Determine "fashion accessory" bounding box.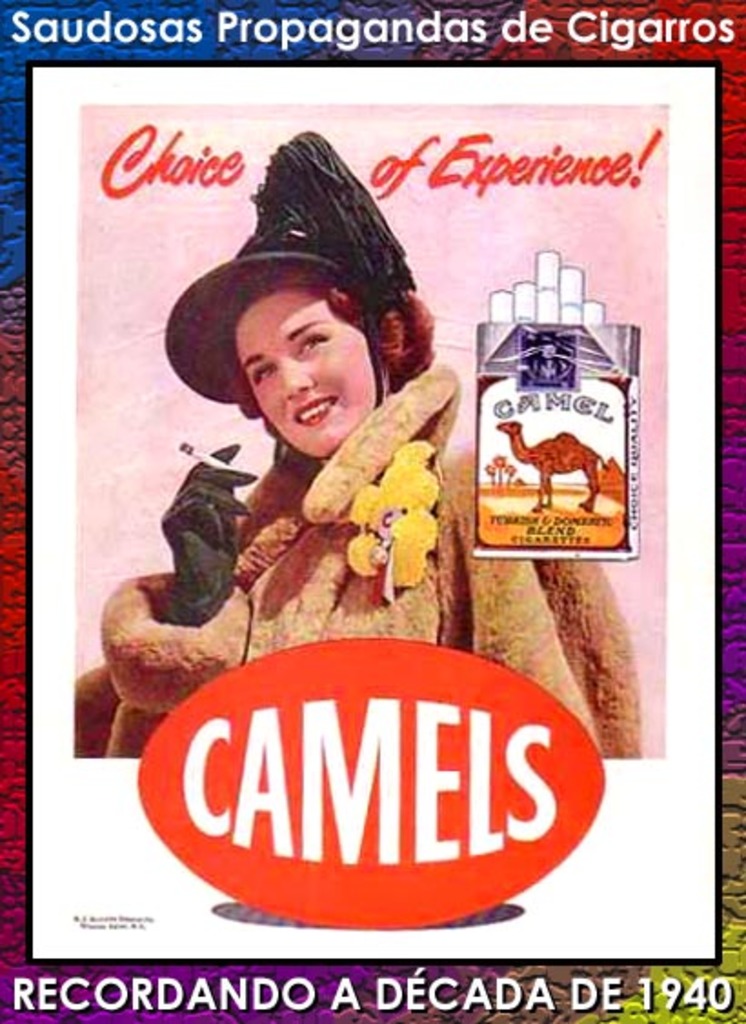
Determined: region(171, 131, 415, 424).
